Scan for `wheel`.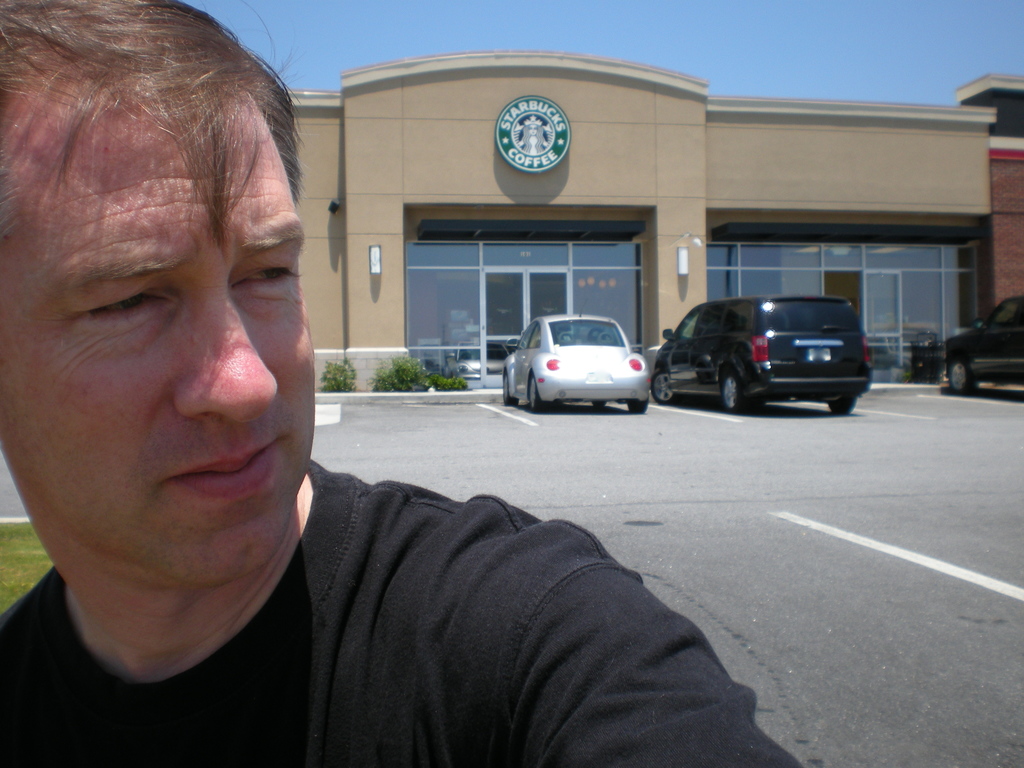
Scan result: {"x1": 502, "y1": 377, "x2": 520, "y2": 408}.
